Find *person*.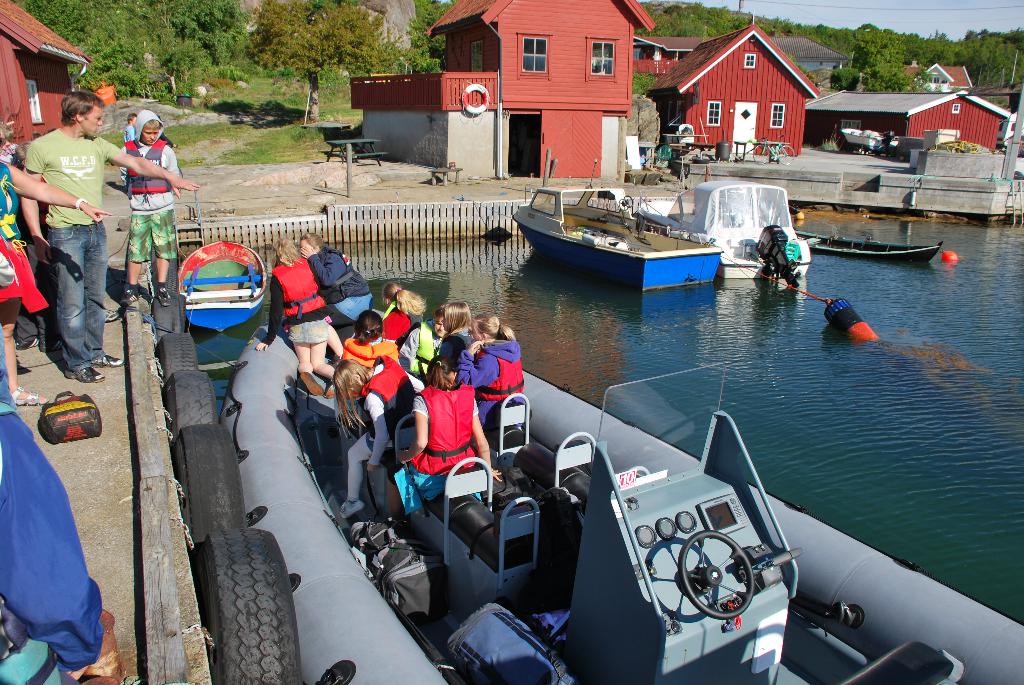
403:304:447:377.
